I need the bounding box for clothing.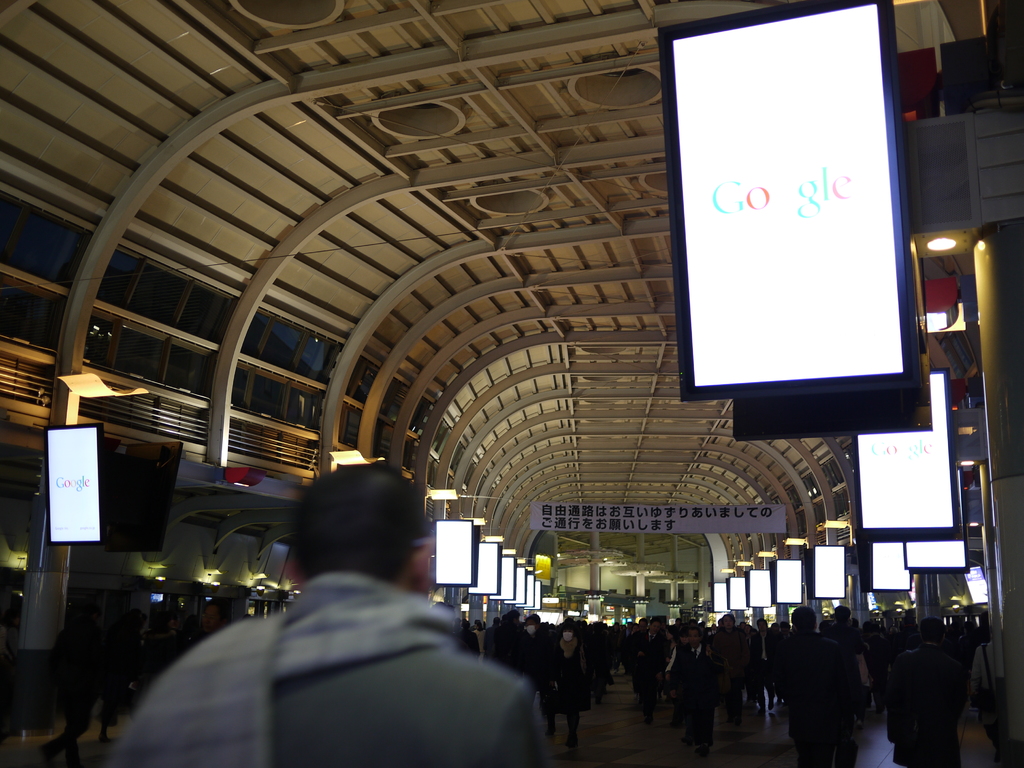
Here it is: left=885, top=647, right=967, bottom=767.
